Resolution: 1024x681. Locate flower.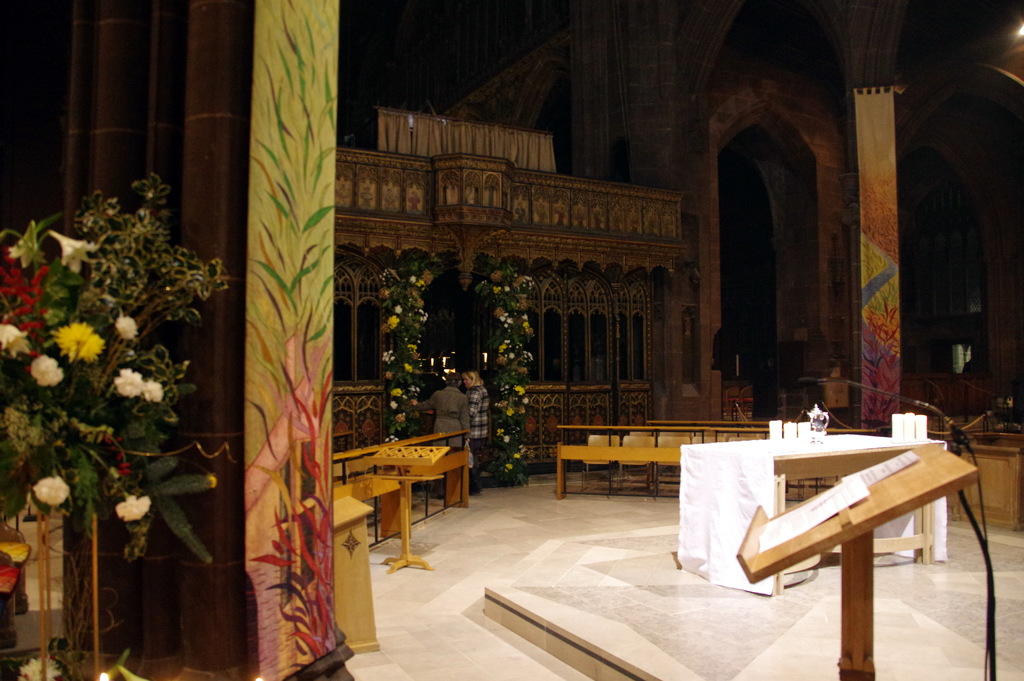
[34,477,69,509].
